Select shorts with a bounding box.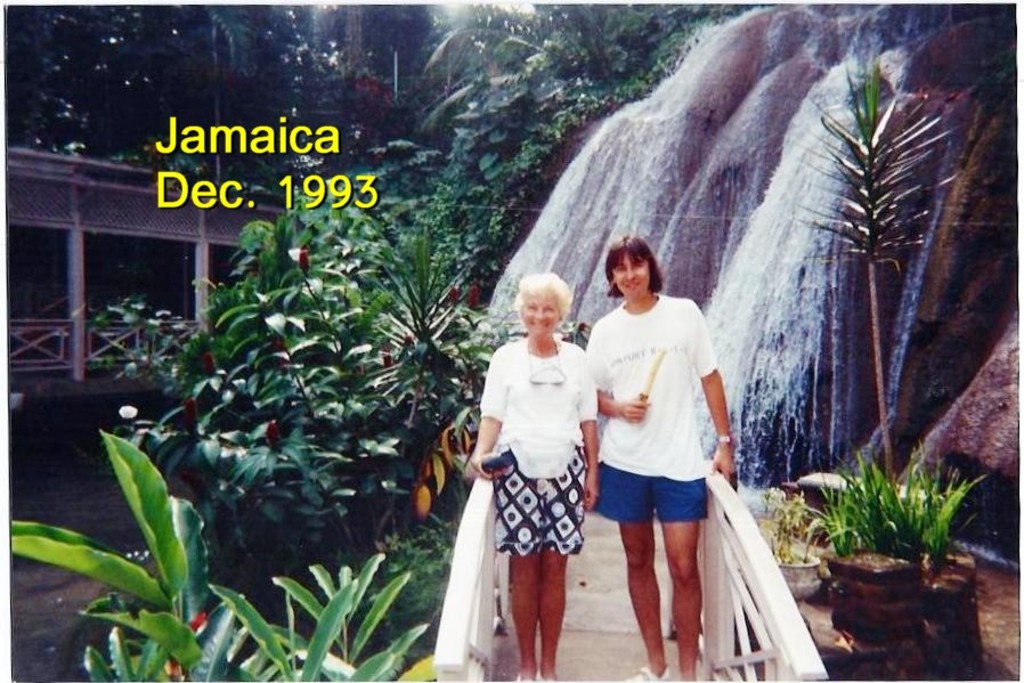
bbox=(495, 448, 586, 555).
